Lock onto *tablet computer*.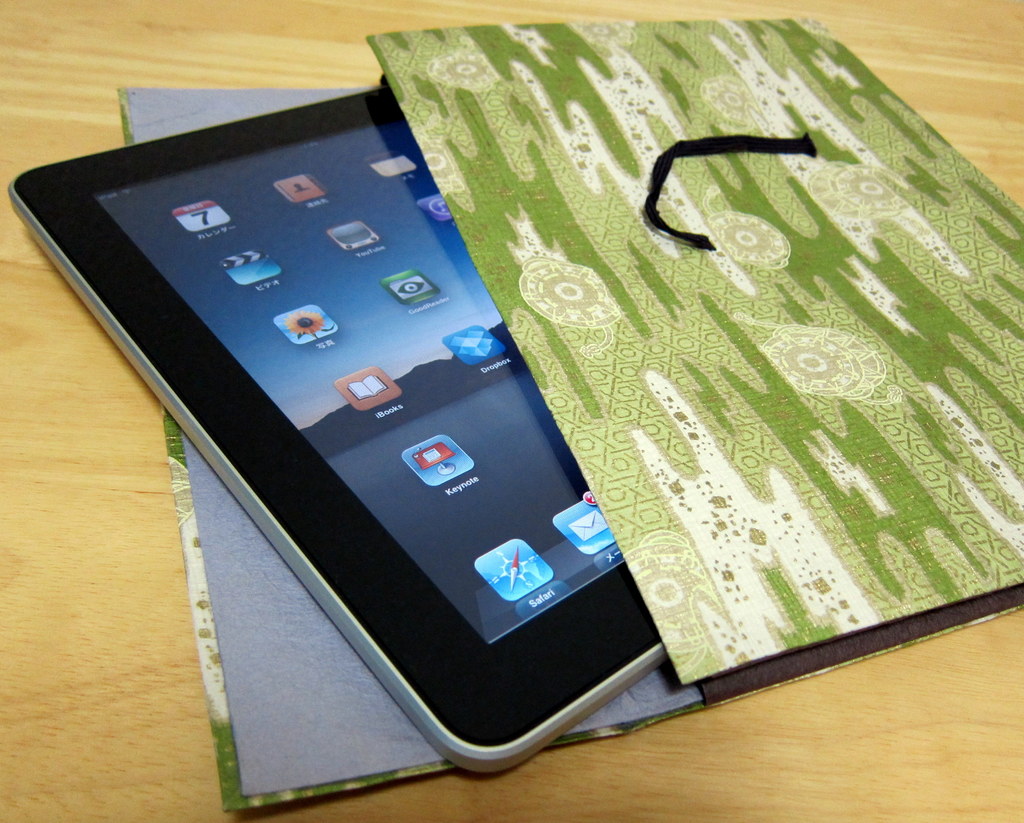
Locked: bbox=[4, 82, 668, 779].
